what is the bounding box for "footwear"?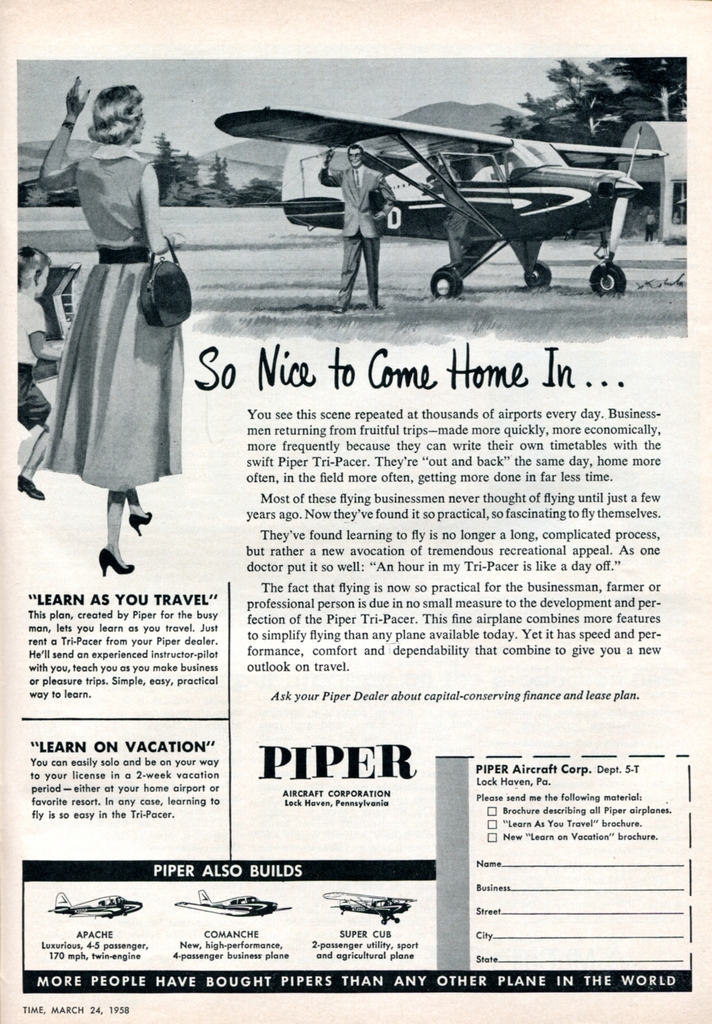
box(359, 300, 379, 314).
